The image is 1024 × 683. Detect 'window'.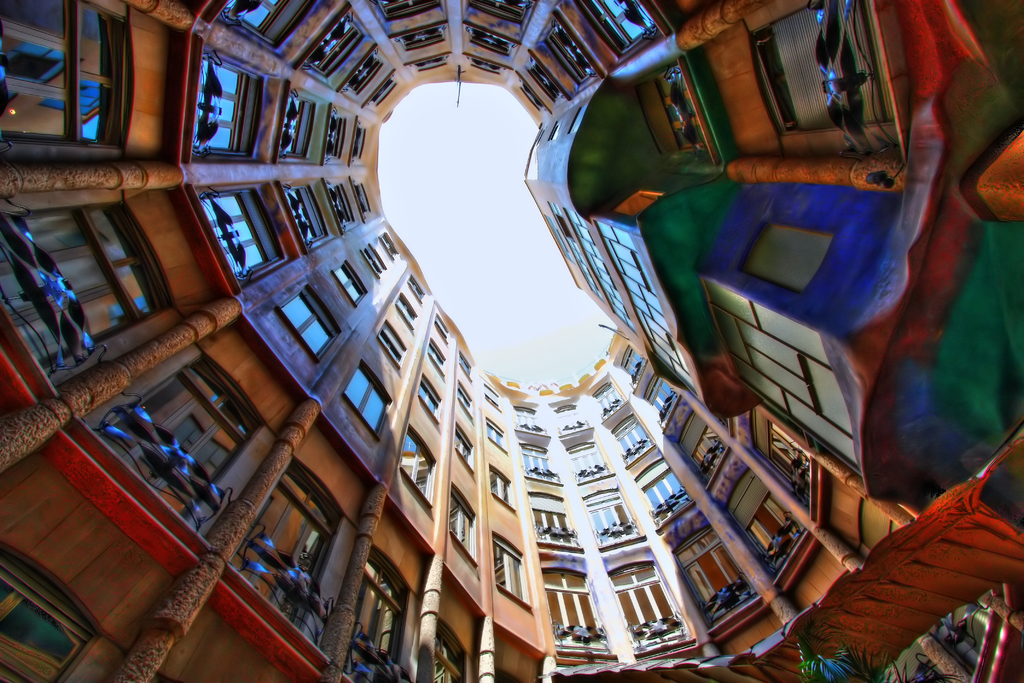
Detection: left=577, top=0, right=661, bottom=60.
